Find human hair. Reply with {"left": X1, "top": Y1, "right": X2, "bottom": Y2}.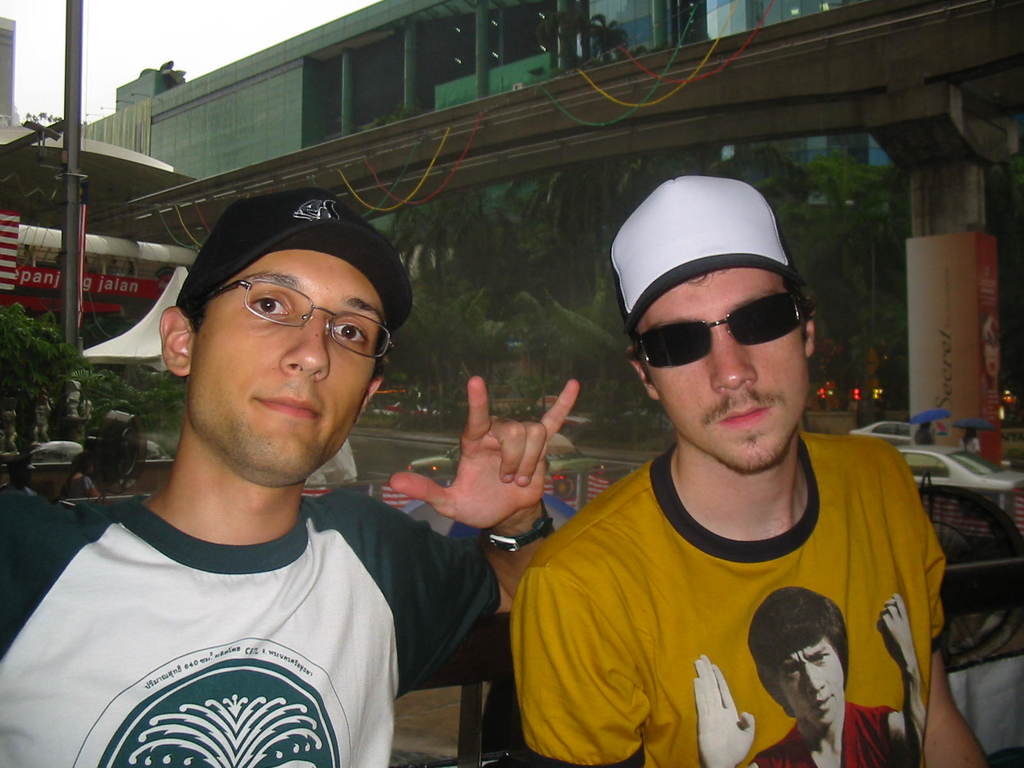
{"left": 742, "top": 583, "right": 851, "bottom": 719}.
